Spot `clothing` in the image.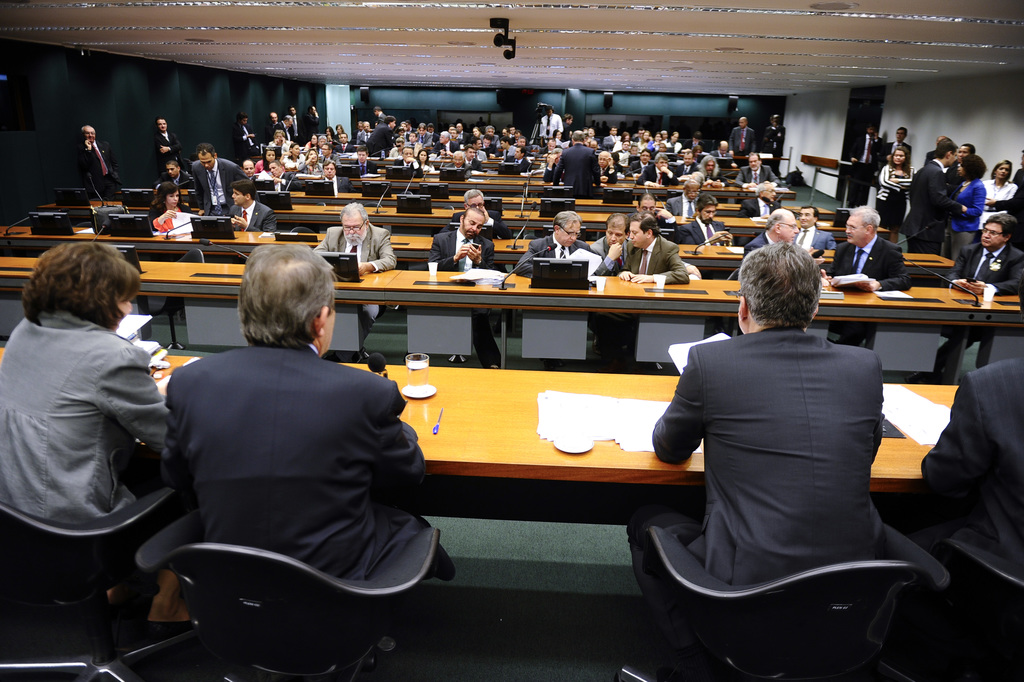
`clothing` found at <bbox>241, 124, 259, 158</bbox>.
